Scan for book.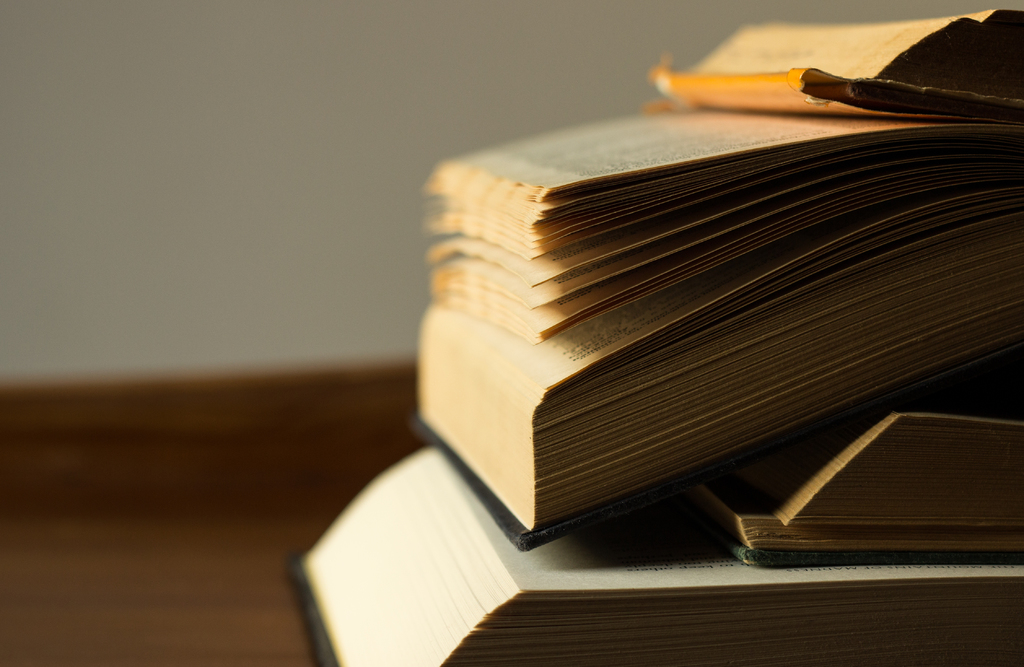
Scan result: locate(294, 439, 1023, 666).
